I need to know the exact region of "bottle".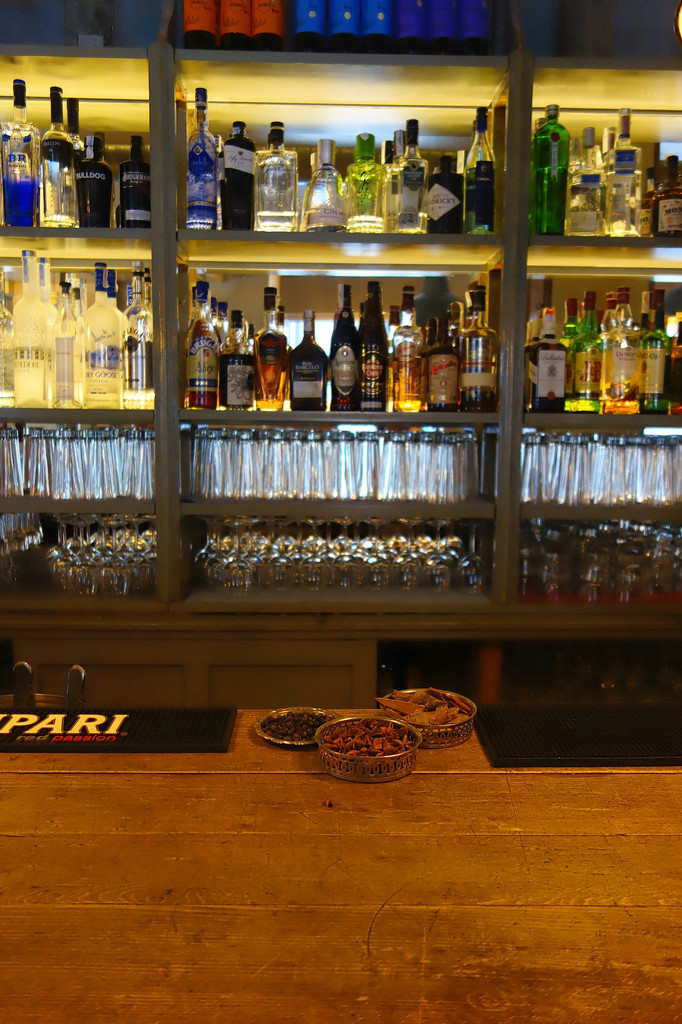
Region: bbox=(634, 295, 646, 339).
